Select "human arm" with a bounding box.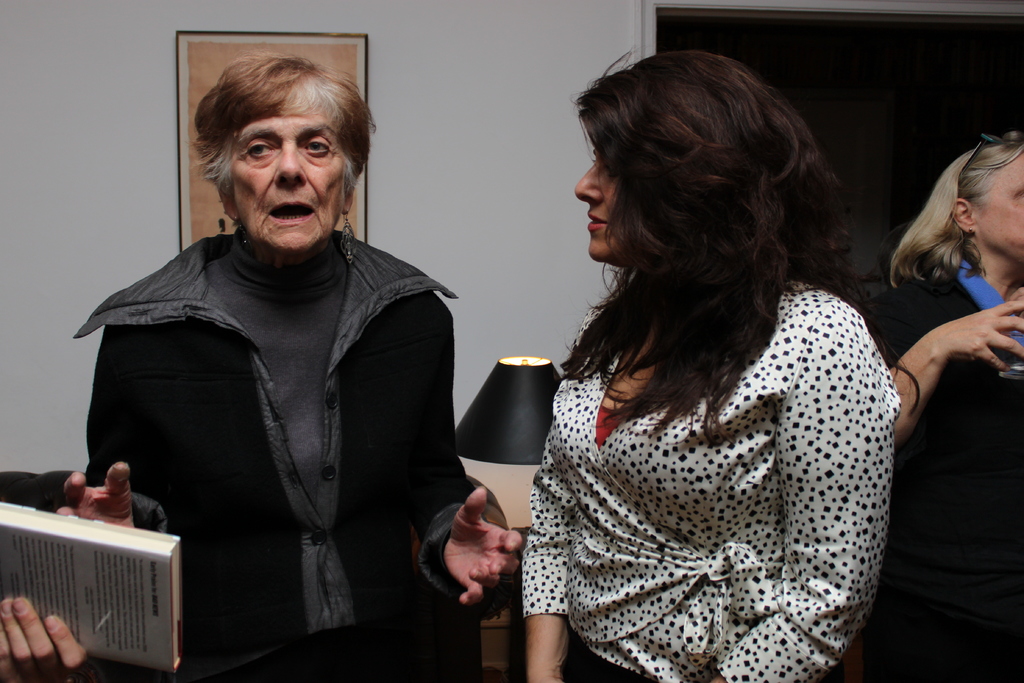
detection(696, 306, 913, 682).
